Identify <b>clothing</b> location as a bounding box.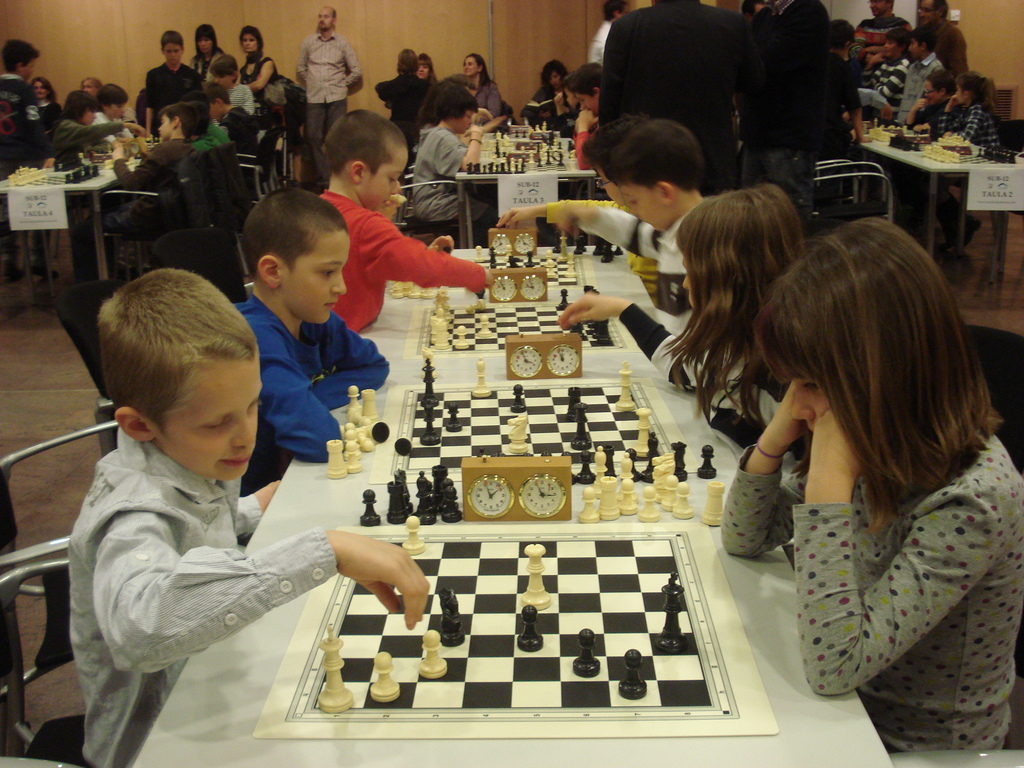
BBox(569, 205, 698, 339).
